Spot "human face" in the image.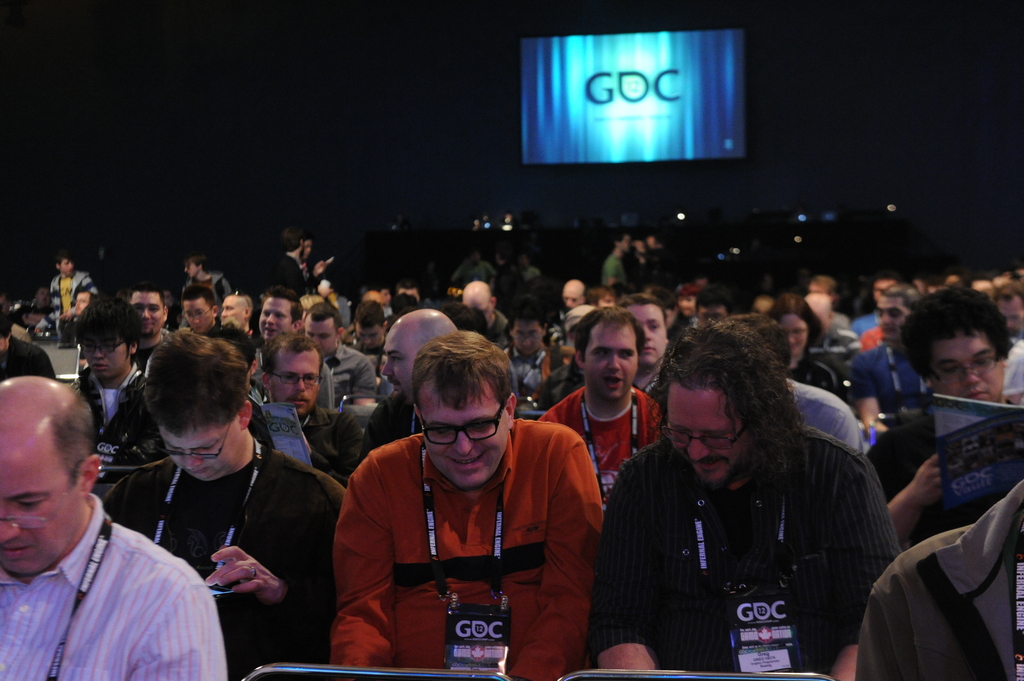
"human face" found at rect(874, 290, 910, 336).
